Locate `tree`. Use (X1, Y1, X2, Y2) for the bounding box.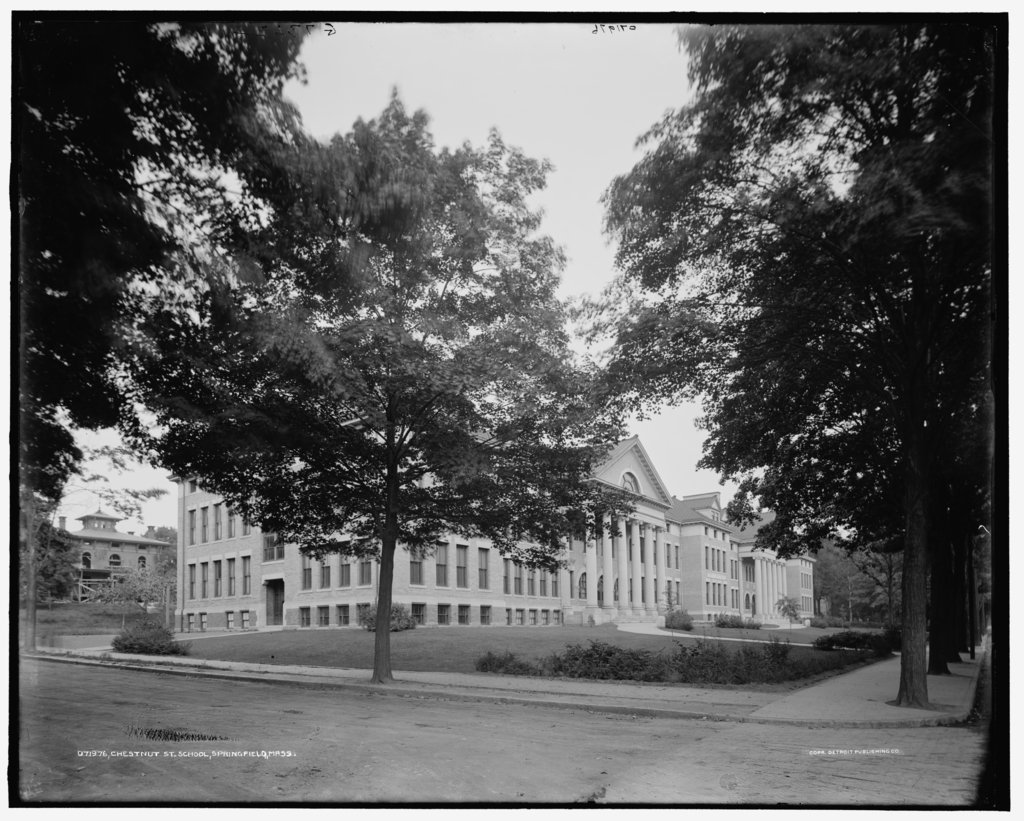
(110, 79, 646, 684).
